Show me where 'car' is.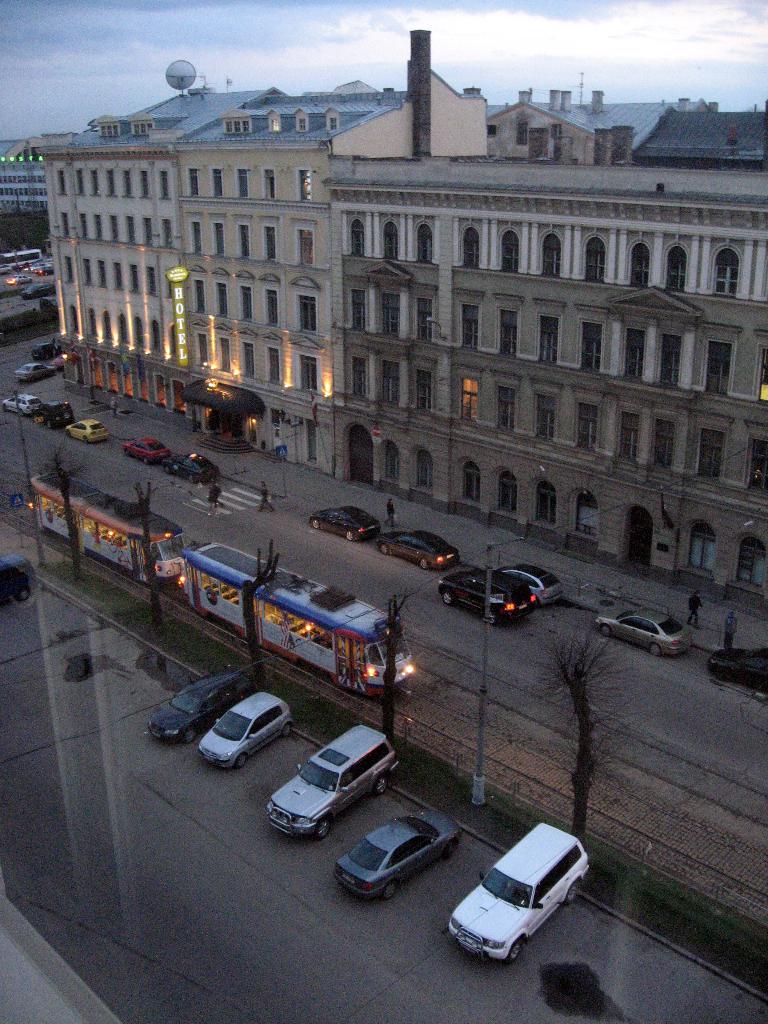
'car' is at <box>3,389,41,413</box>.
